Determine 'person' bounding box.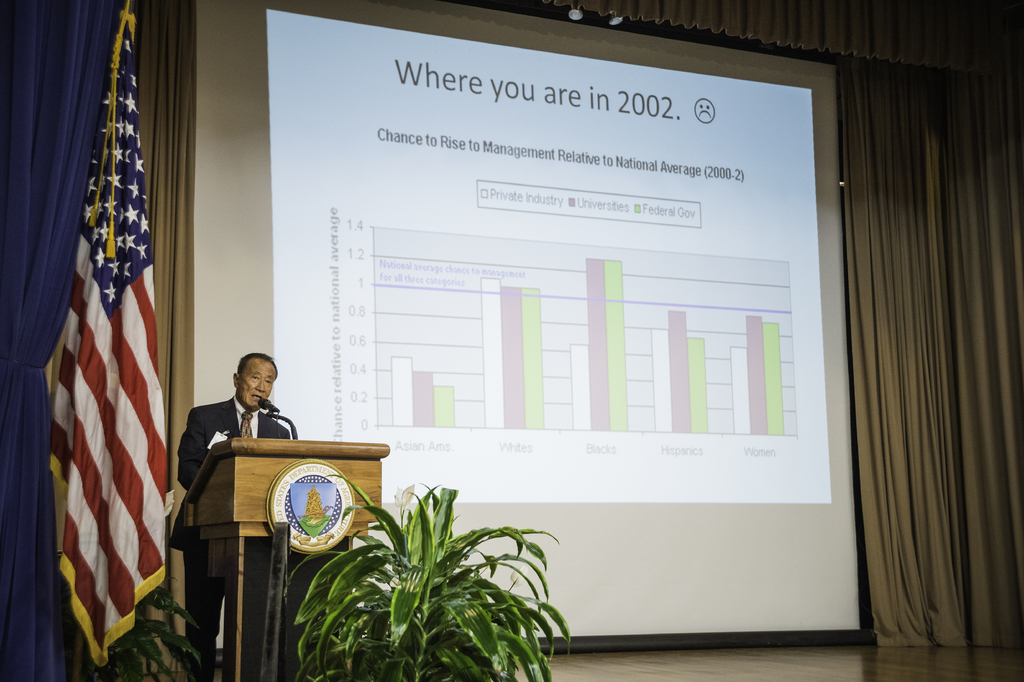
Determined: box=[175, 341, 308, 681].
